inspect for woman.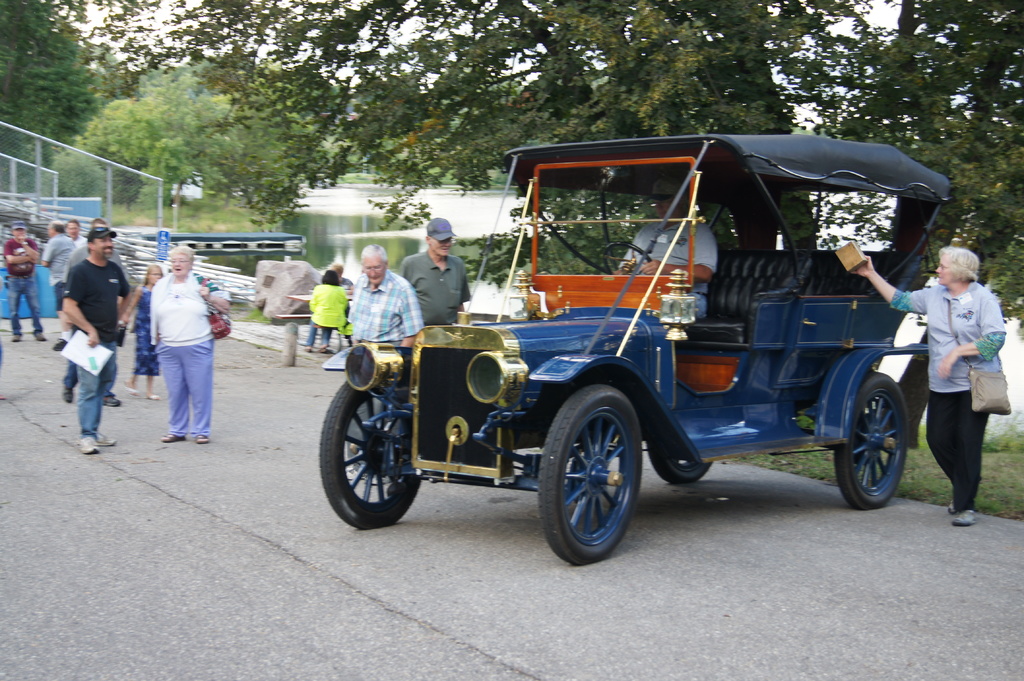
Inspection: Rect(854, 243, 1003, 528).
